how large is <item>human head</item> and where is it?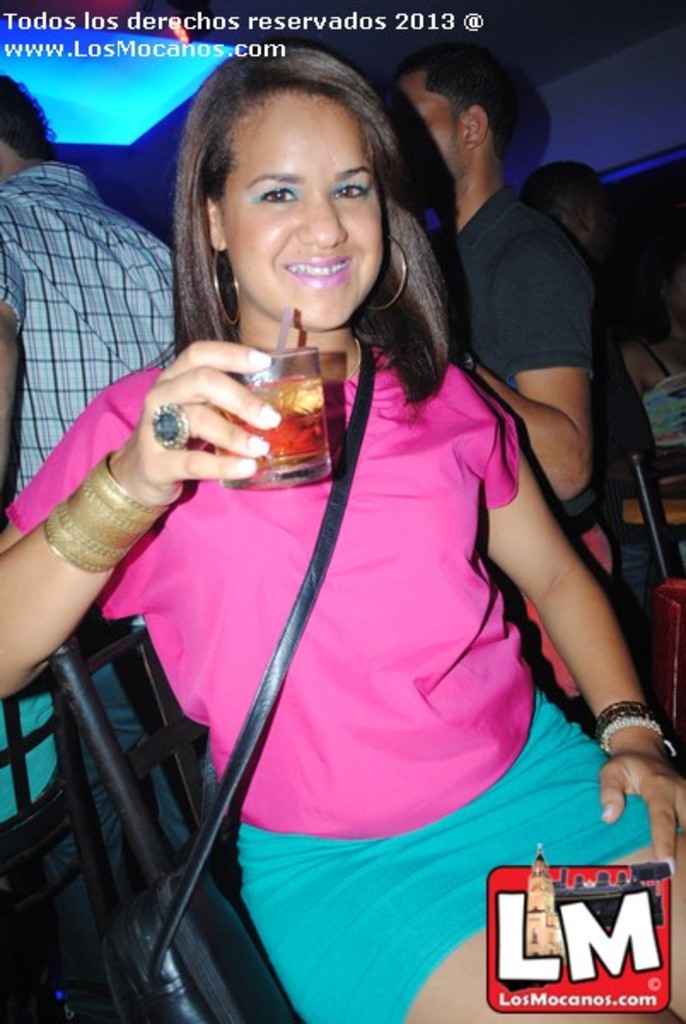
Bounding box: 514:160:608:271.
